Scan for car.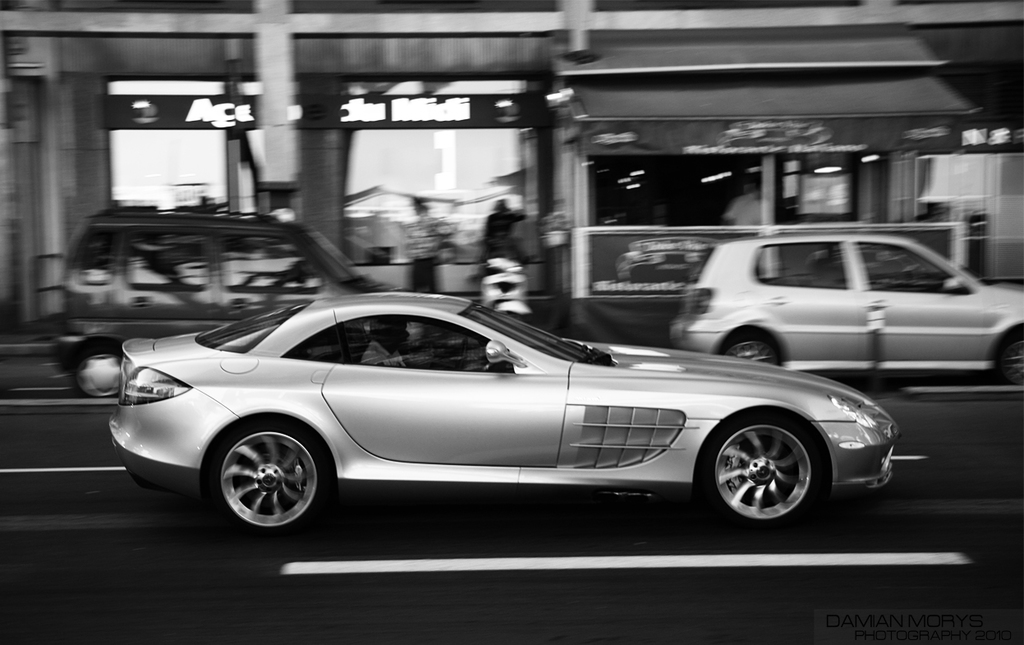
Scan result: 50,203,386,396.
